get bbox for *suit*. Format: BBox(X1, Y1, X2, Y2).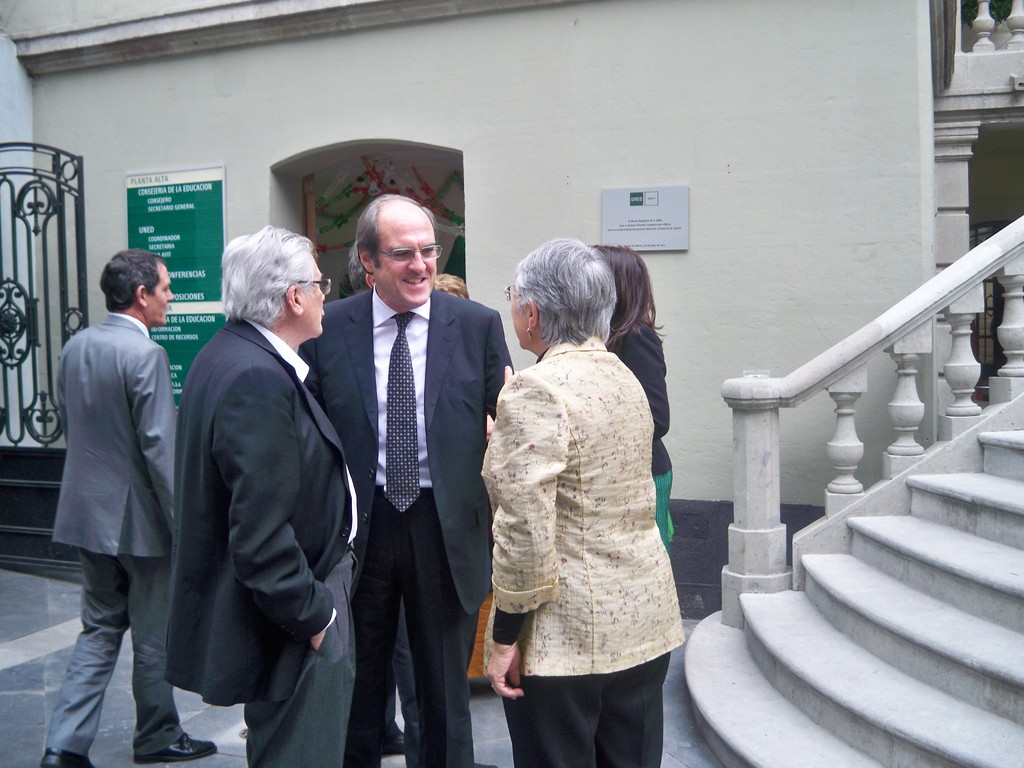
BBox(483, 337, 683, 767).
